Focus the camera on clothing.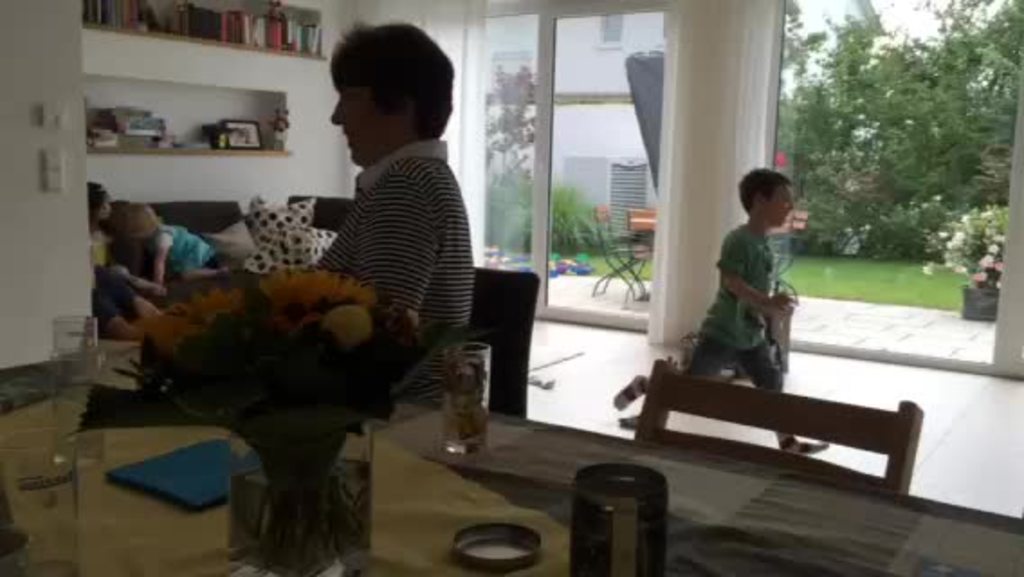
Focus region: box(153, 224, 224, 272).
